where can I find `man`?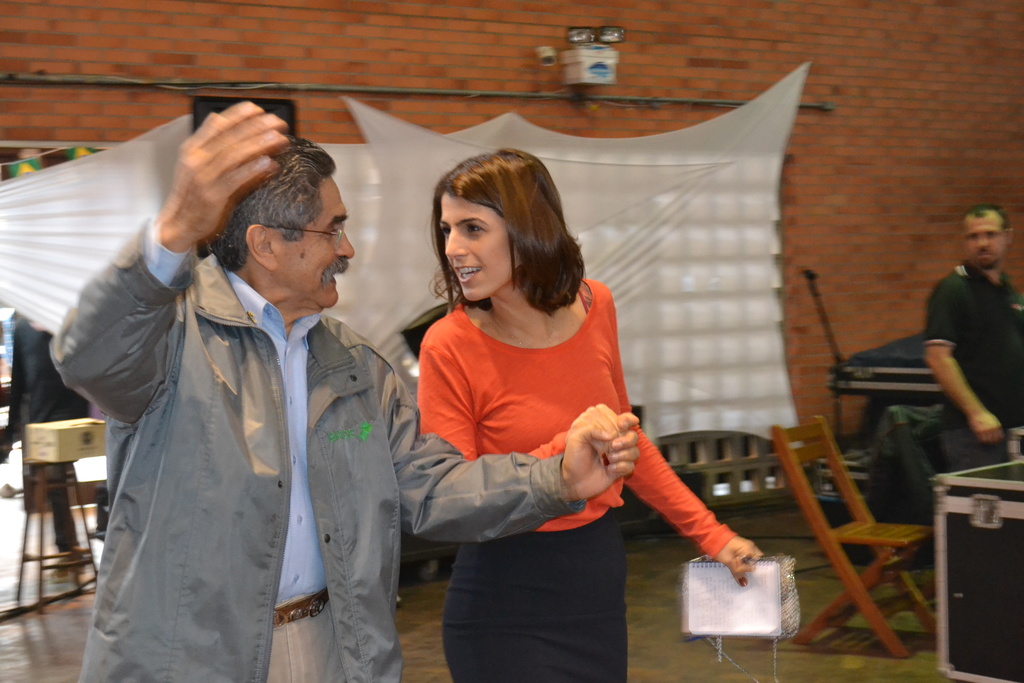
You can find it at 918 204 1023 481.
